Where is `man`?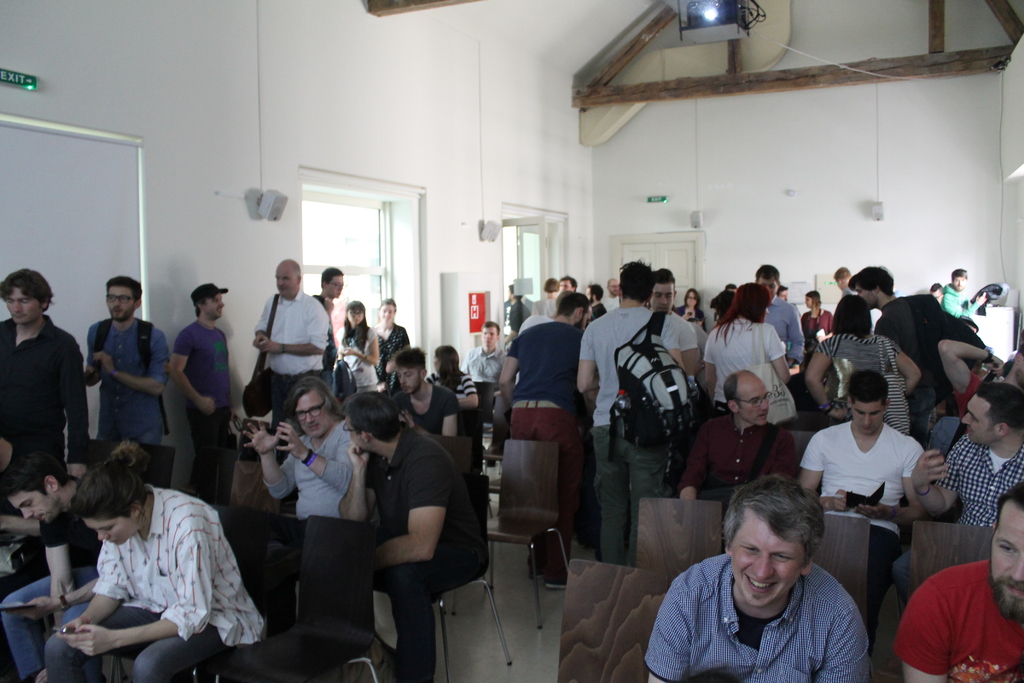
<bbox>458, 320, 504, 384</bbox>.
